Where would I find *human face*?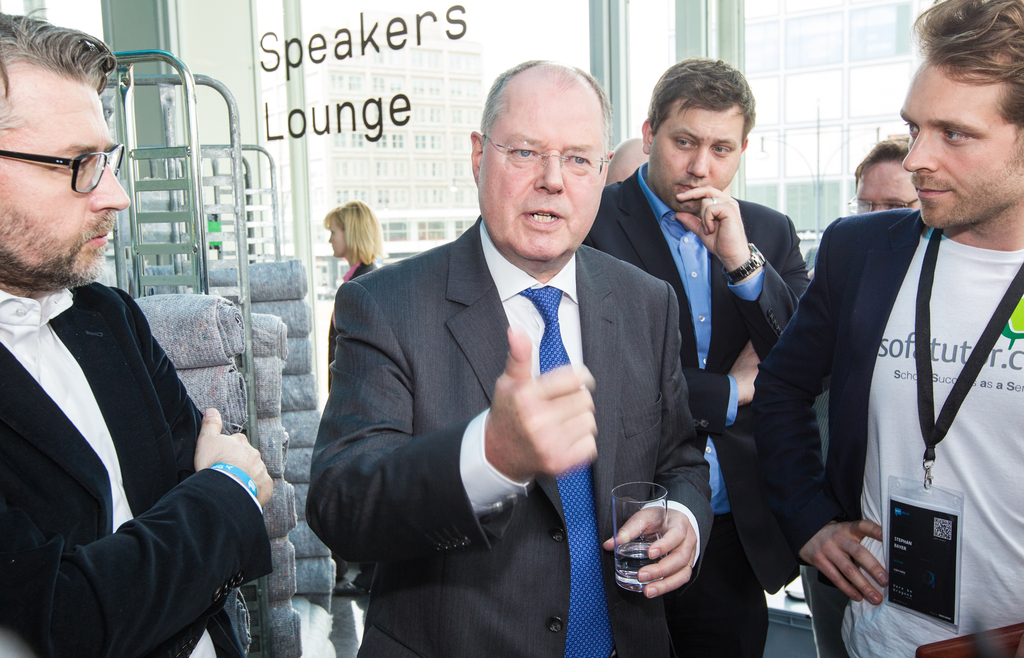
At rect(852, 169, 913, 211).
